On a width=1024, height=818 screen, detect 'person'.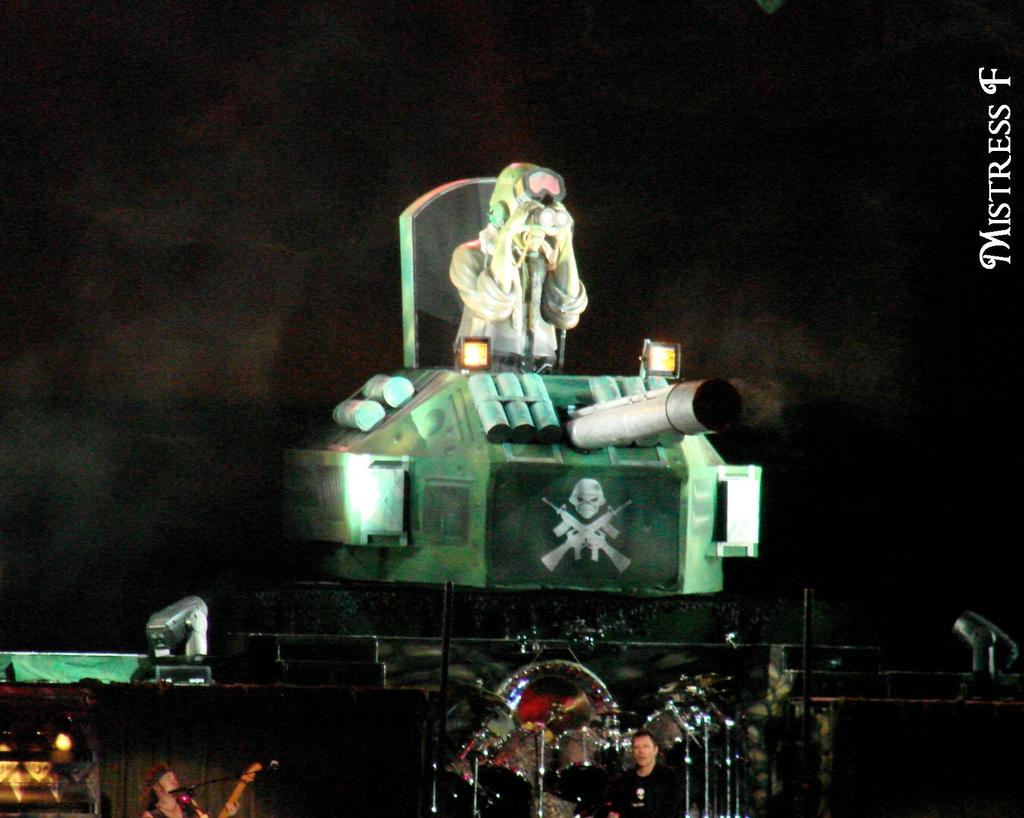
pyautogui.locateOnScreen(138, 760, 239, 817).
